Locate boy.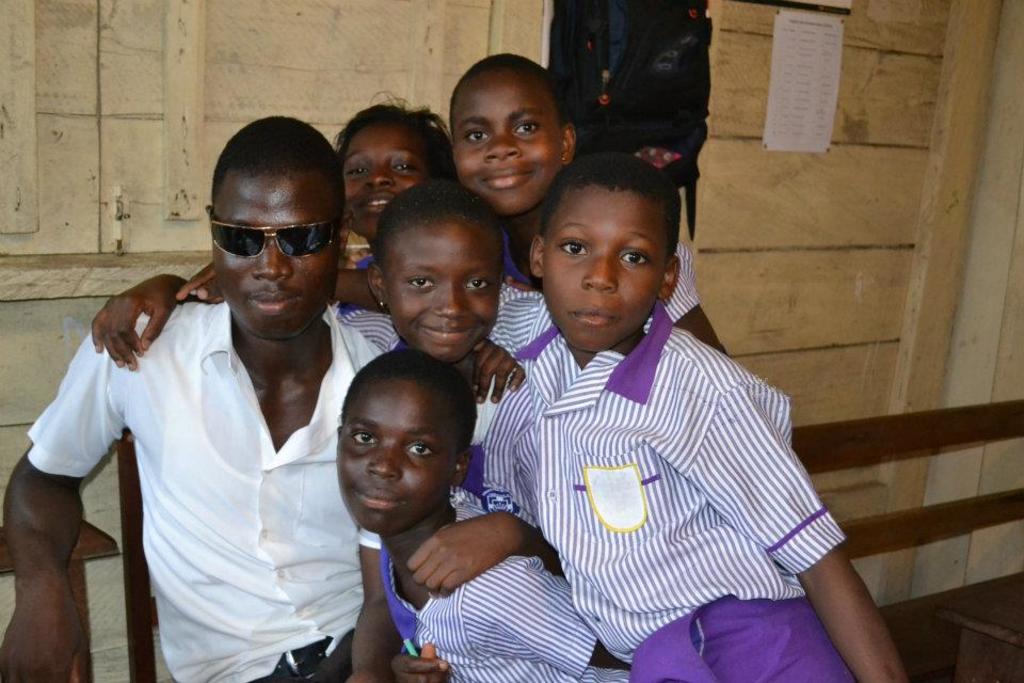
Bounding box: x1=338 y1=348 x2=631 y2=682.
